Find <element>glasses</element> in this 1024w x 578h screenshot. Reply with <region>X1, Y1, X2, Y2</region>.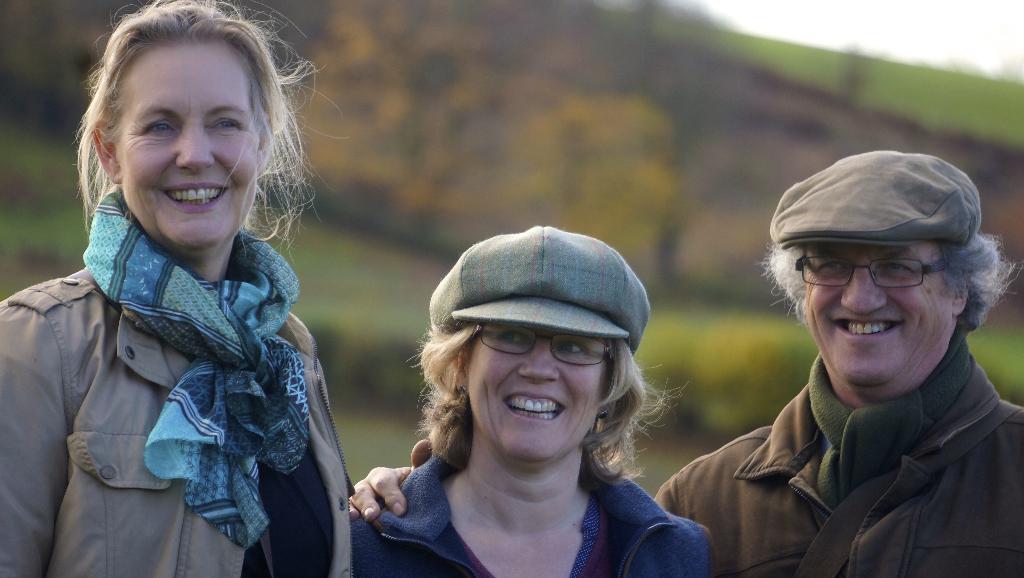
<region>777, 241, 980, 307</region>.
